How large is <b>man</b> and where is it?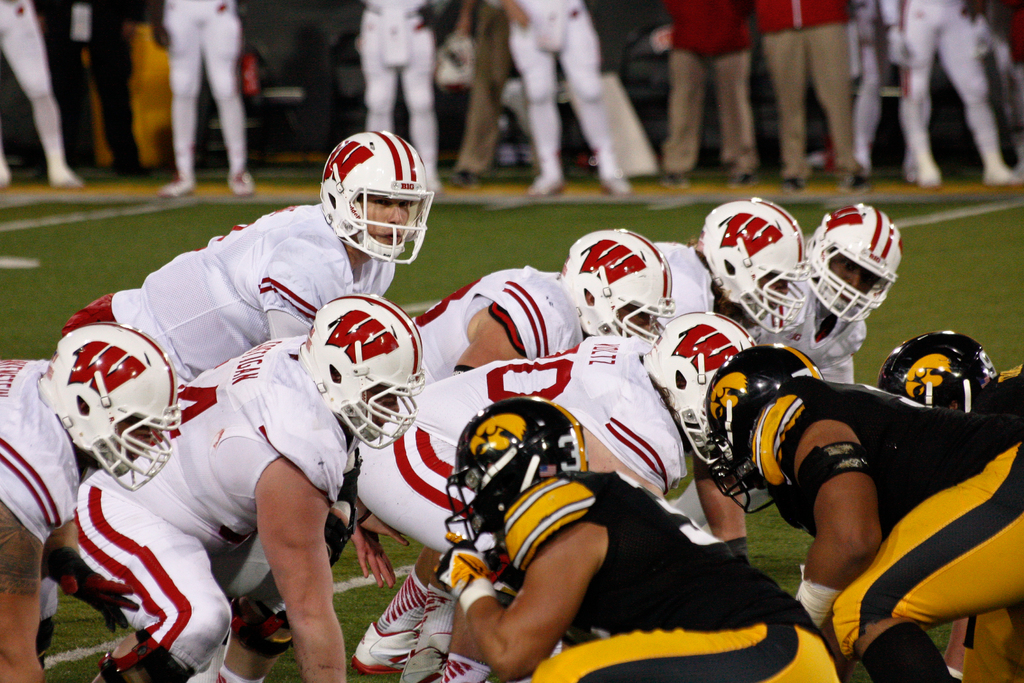
Bounding box: 54:293:426:682.
